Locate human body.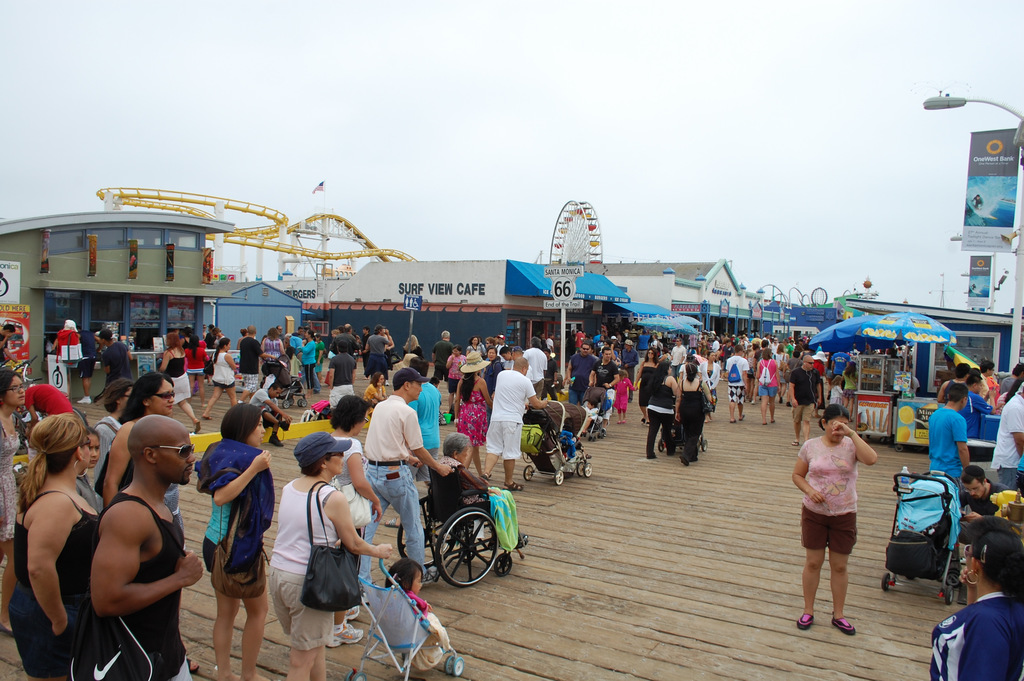
Bounding box: [0,407,22,641].
